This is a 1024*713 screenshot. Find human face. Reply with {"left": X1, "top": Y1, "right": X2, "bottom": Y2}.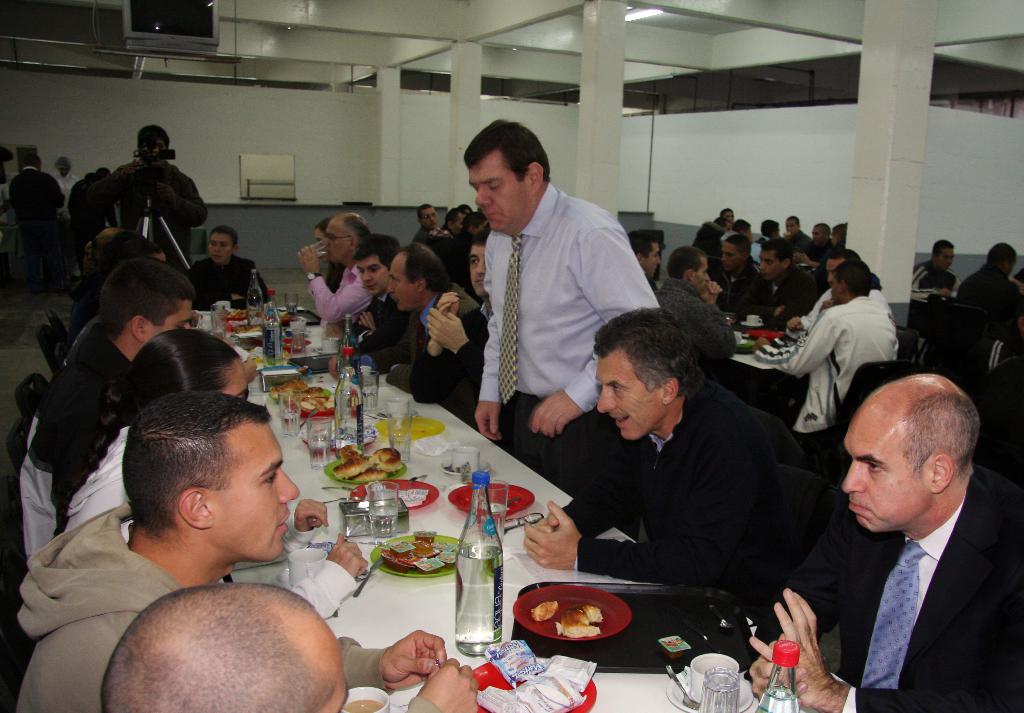
{"left": 214, "top": 424, "right": 301, "bottom": 561}.
